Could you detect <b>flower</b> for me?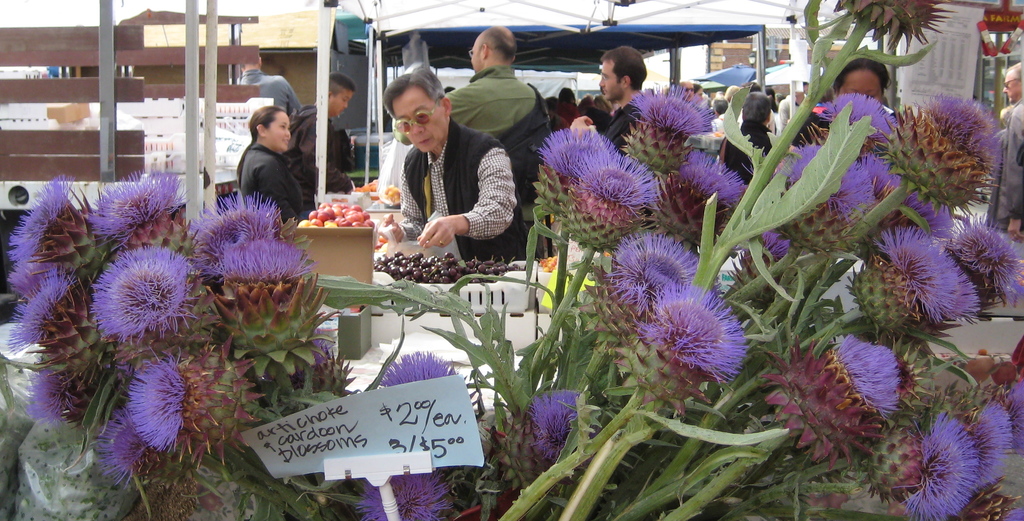
Detection result: detection(808, 0, 948, 52).
